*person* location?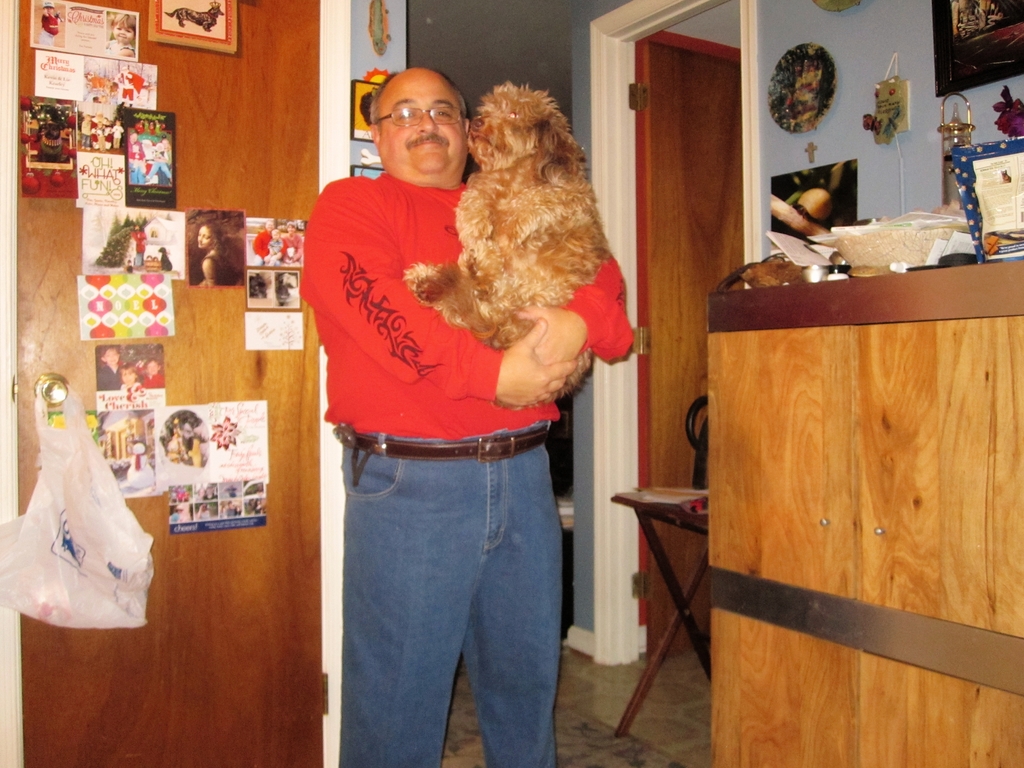
region(107, 10, 136, 58)
